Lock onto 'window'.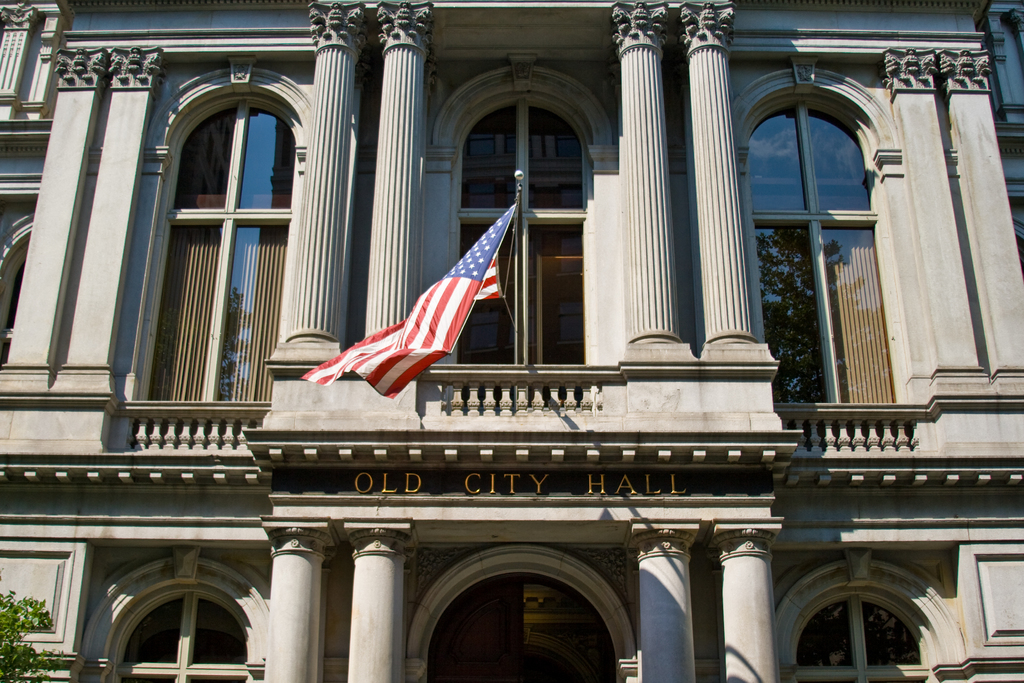
Locked: pyautogui.locateOnScreen(436, 77, 616, 367).
